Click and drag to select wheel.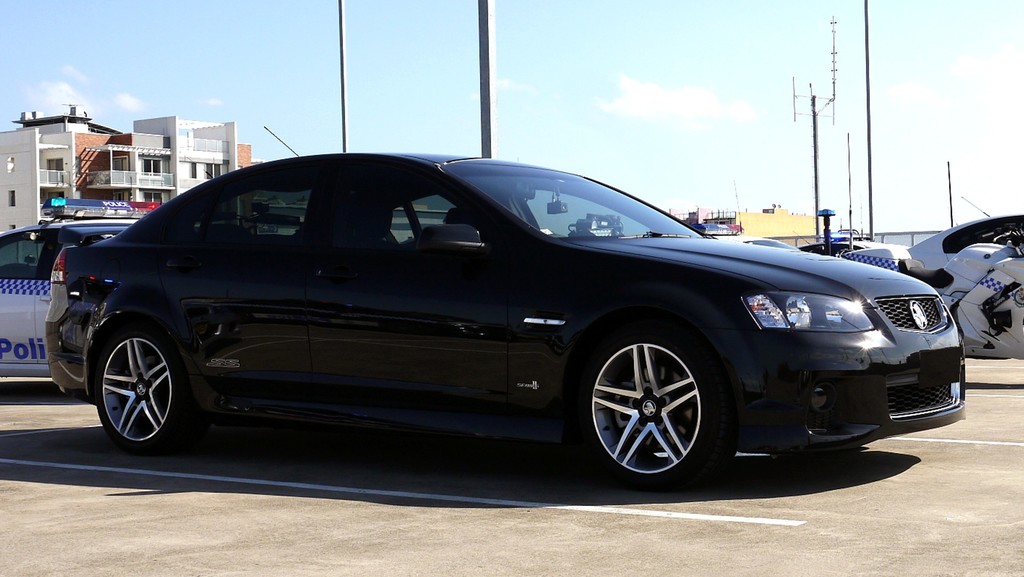
Selection: bbox(94, 331, 204, 455).
